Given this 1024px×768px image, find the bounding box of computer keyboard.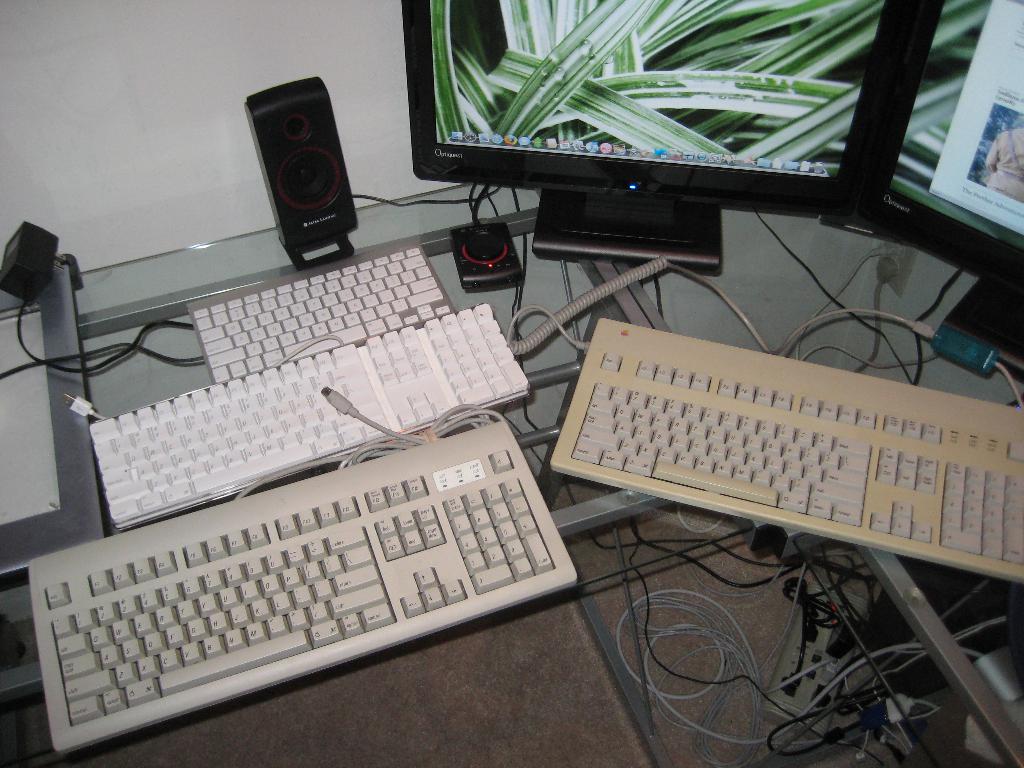
<bbox>547, 318, 1023, 584</bbox>.
